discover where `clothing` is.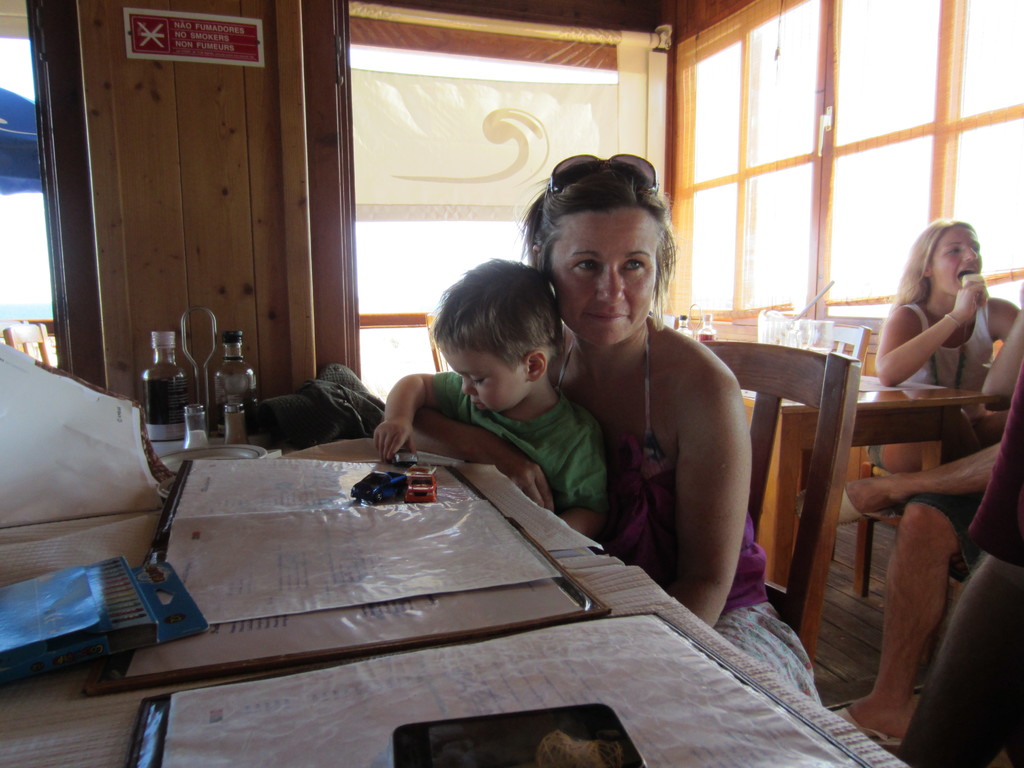
Discovered at (970, 365, 1023, 573).
